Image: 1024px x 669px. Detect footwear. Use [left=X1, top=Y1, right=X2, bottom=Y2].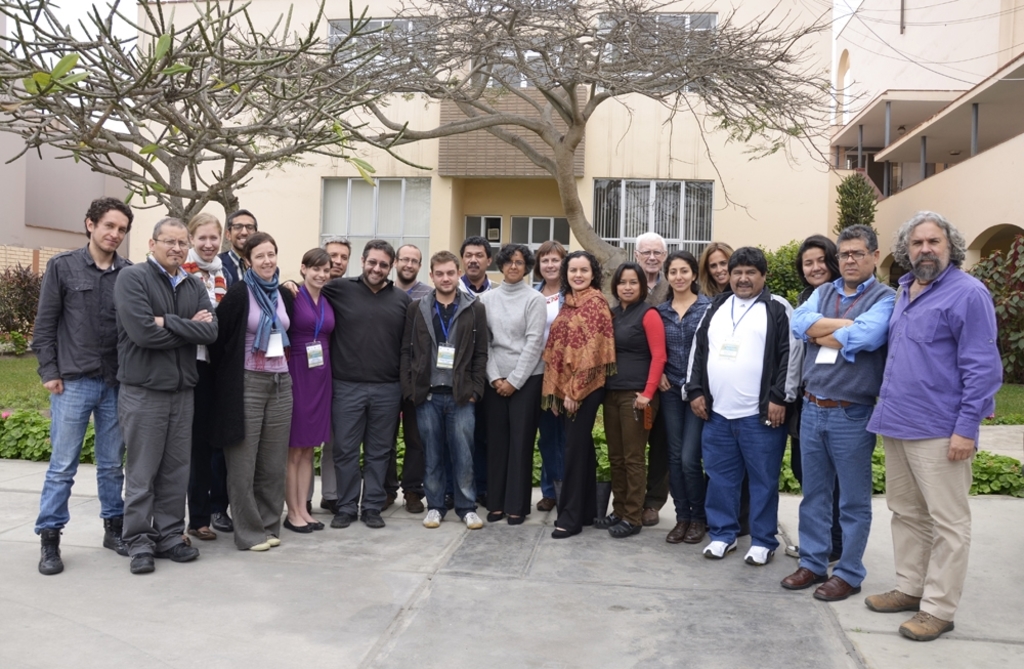
[left=685, top=519, right=708, bottom=541].
